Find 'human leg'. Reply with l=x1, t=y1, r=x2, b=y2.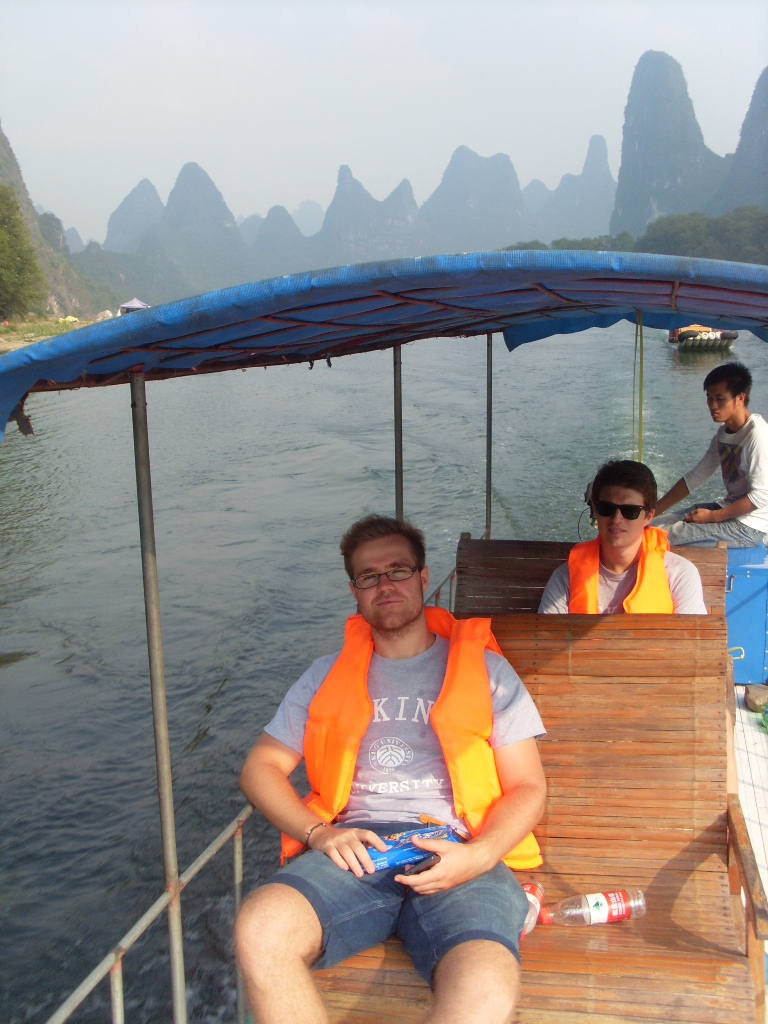
l=669, t=515, r=767, b=550.
